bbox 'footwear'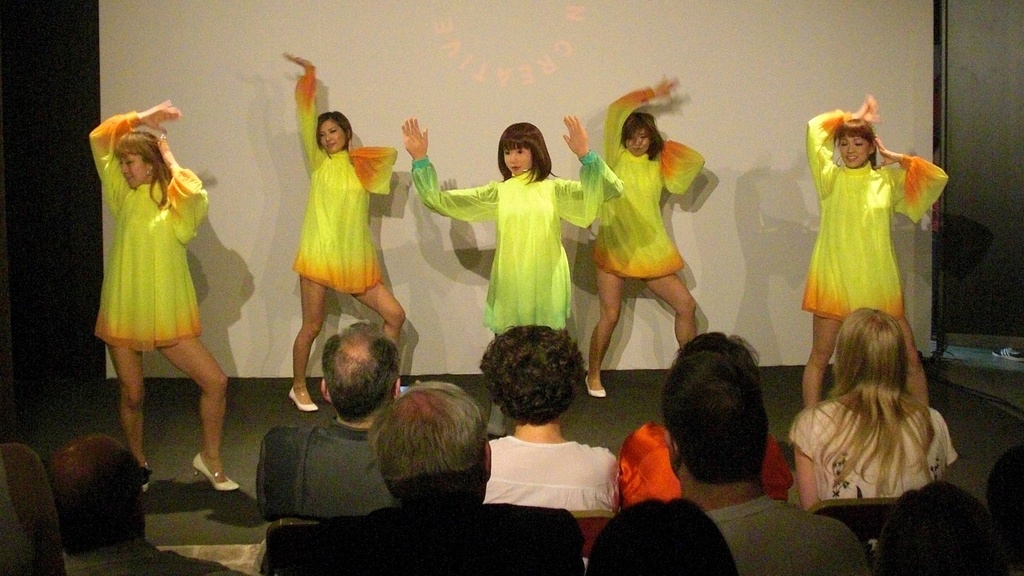
BBox(191, 454, 242, 491)
